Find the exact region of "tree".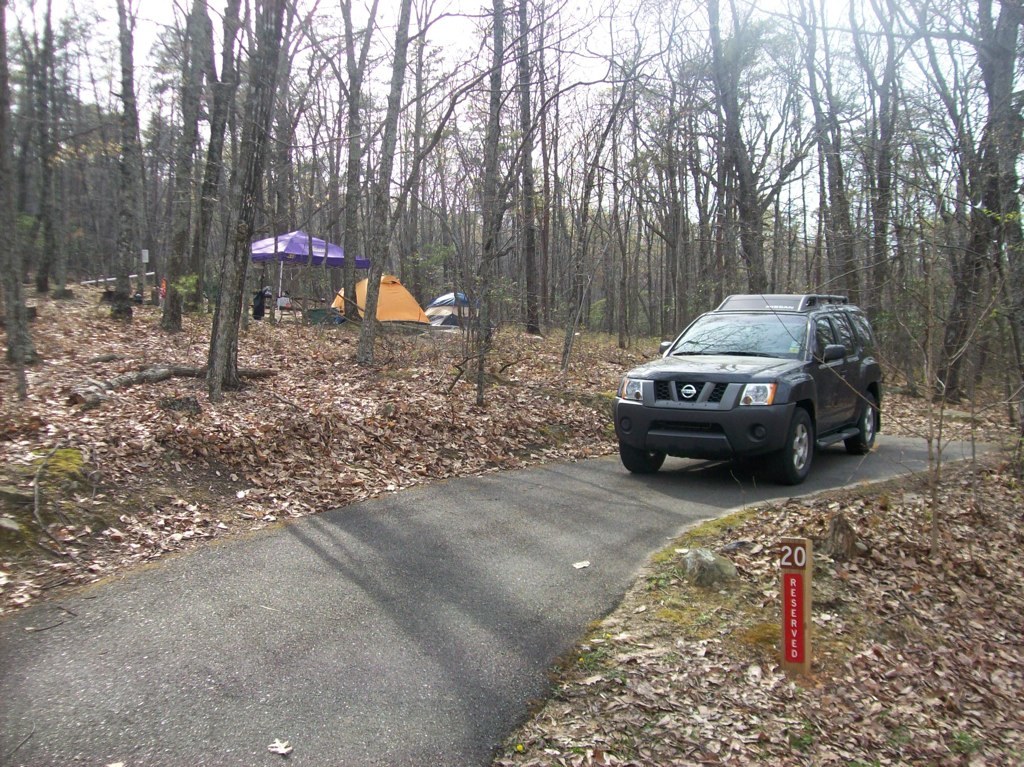
Exact region: 0:0:289:400.
